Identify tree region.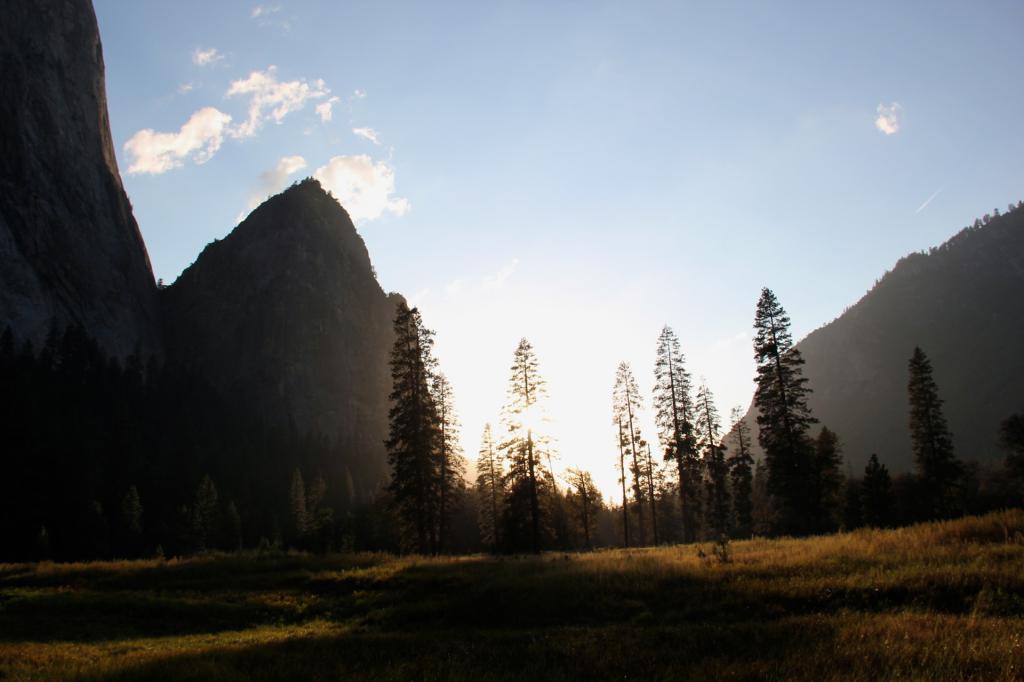
Region: {"x1": 376, "y1": 299, "x2": 475, "y2": 546}.
